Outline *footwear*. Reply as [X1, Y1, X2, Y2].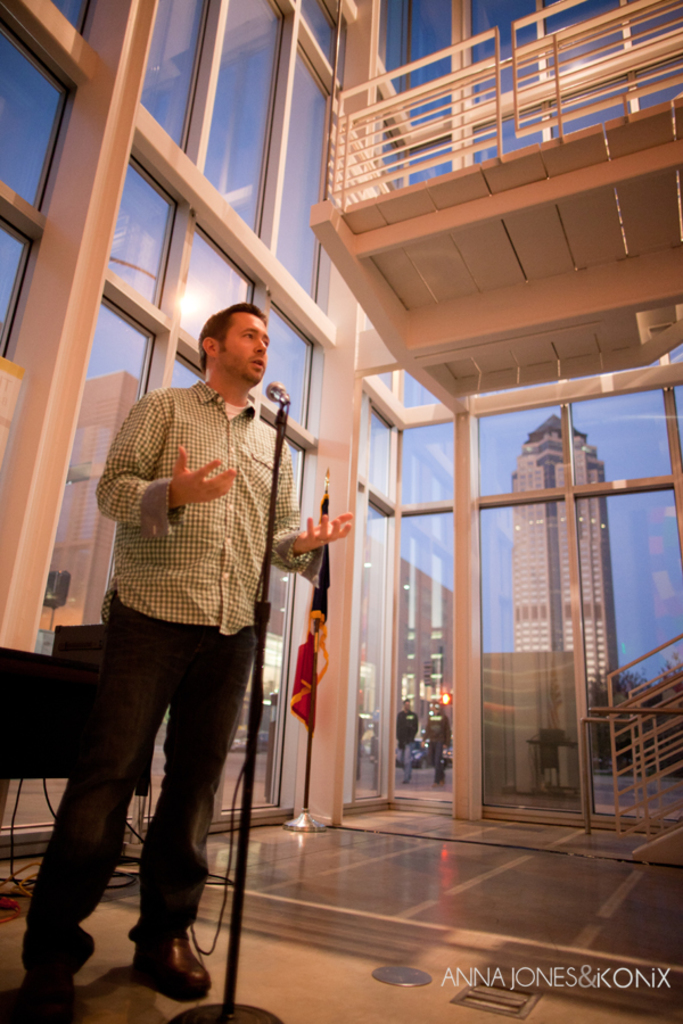
[125, 922, 208, 1004].
